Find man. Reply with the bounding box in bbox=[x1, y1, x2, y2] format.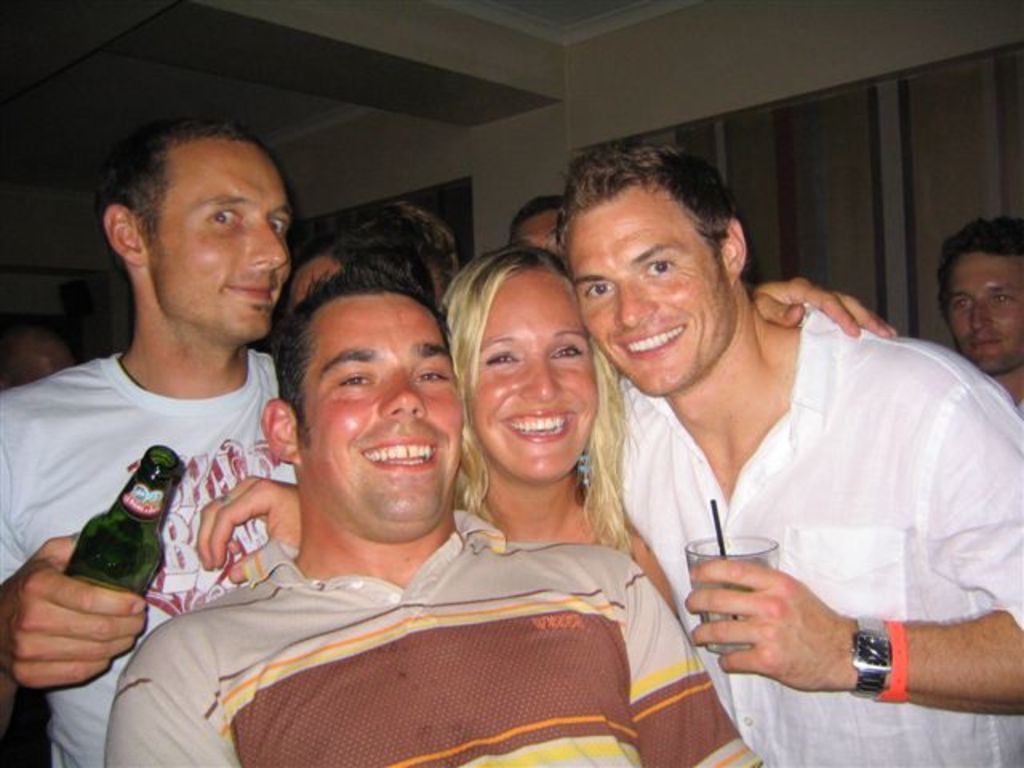
bbox=[496, 179, 578, 272].
